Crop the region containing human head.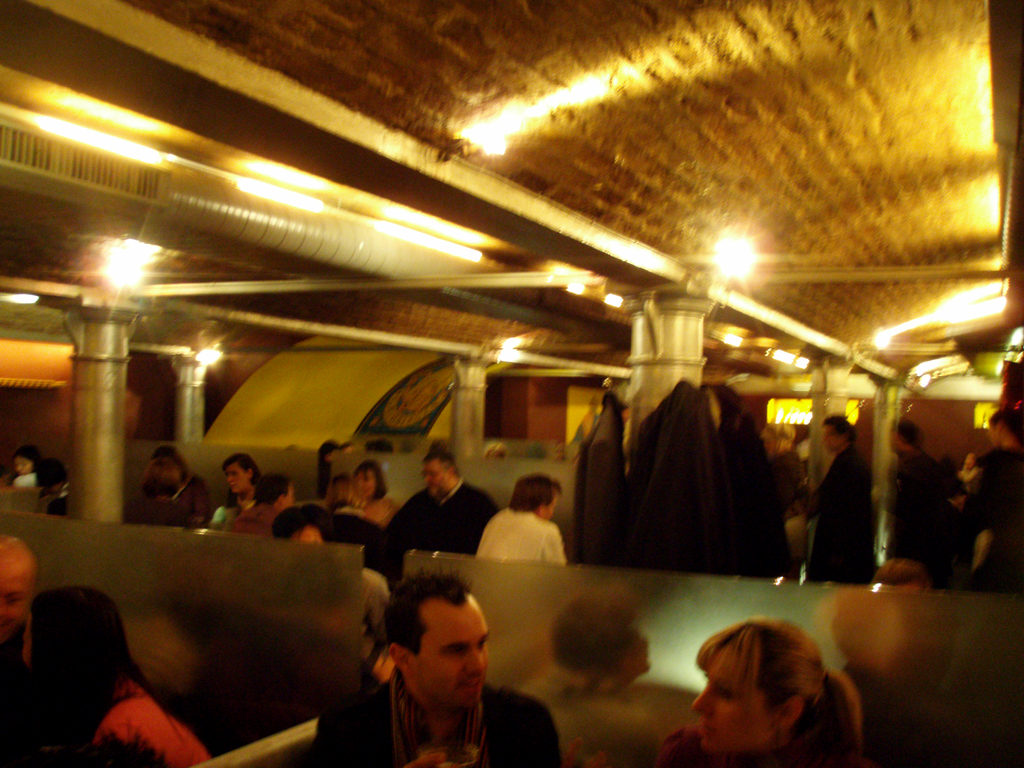
Crop region: (x1=692, y1=614, x2=822, y2=760).
